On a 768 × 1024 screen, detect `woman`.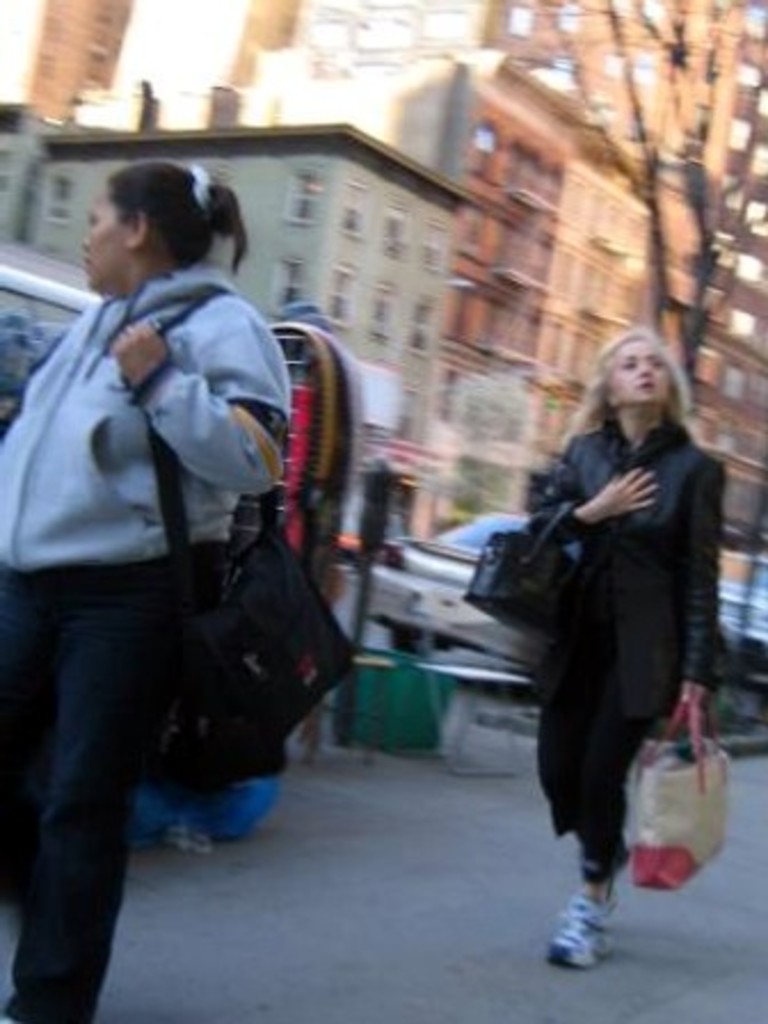
{"x1": 0, "y1": 162, "x2": 290, "y2": 1022}.
